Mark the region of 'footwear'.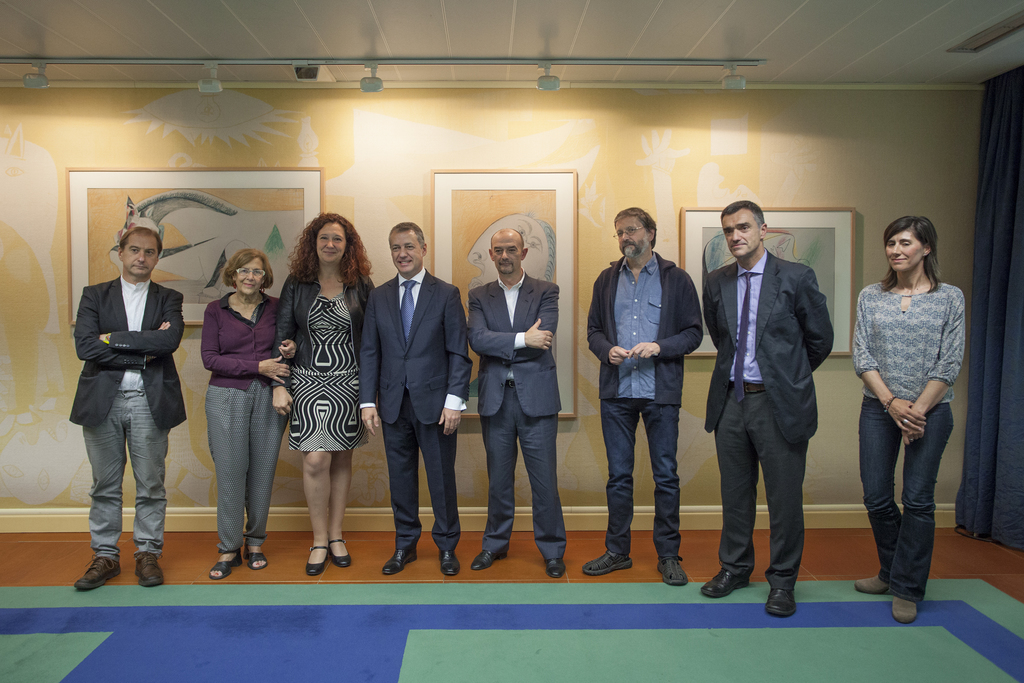
Region: 701,568,748,600.
